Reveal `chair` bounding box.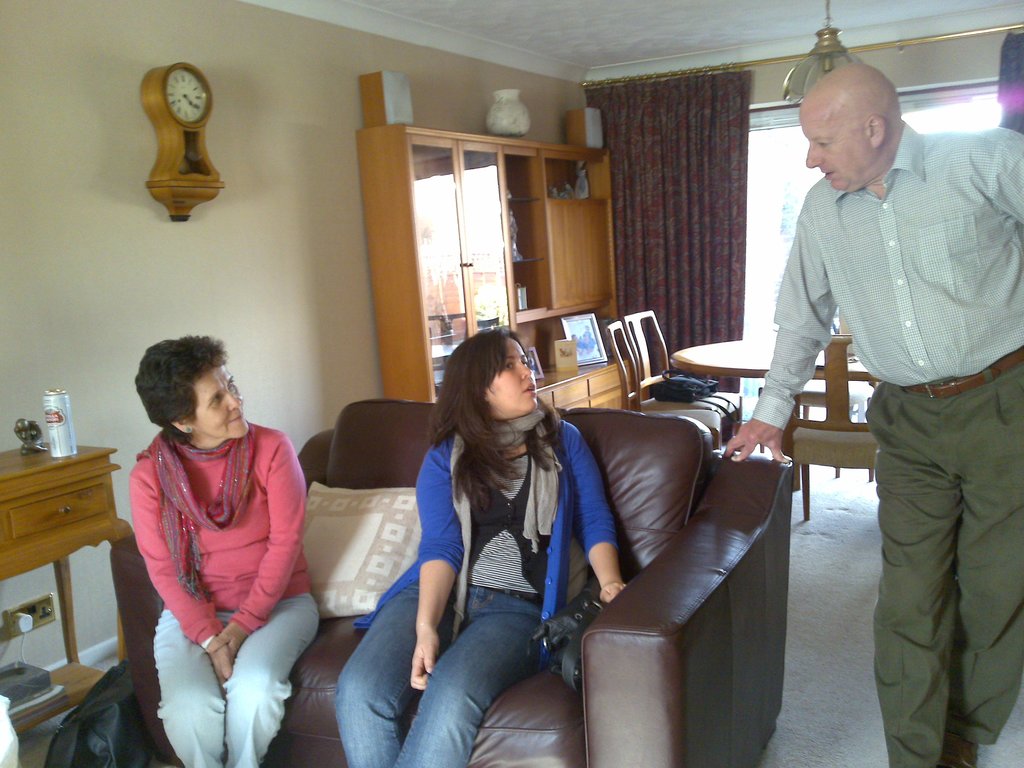
Revealed: (x1=623, y1=307, x2=743, y2=435).
